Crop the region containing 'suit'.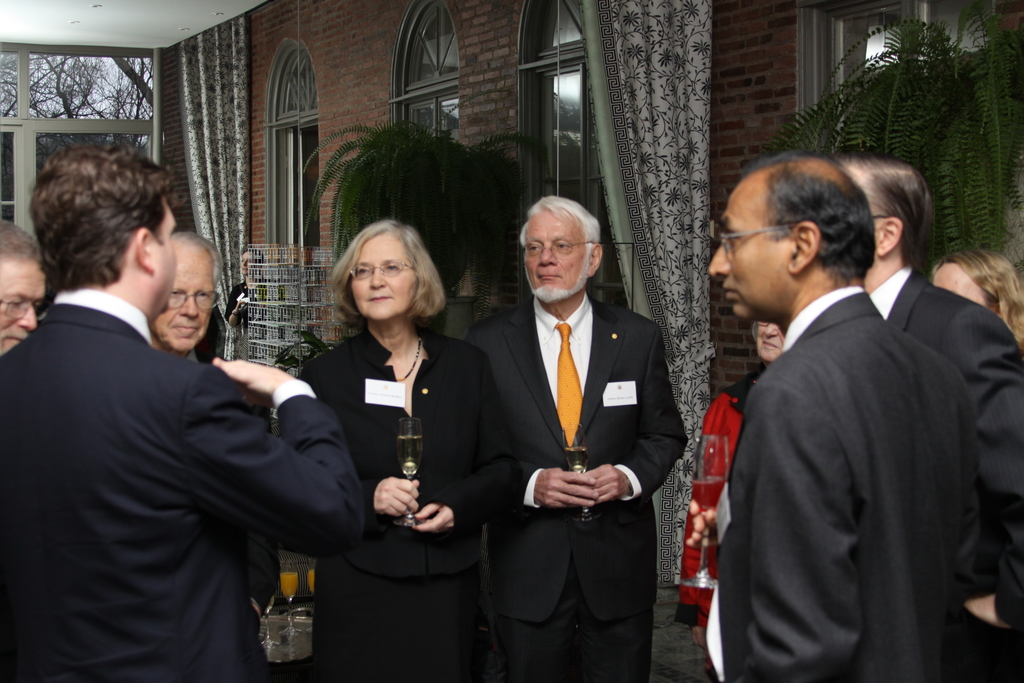
Crop region: <bbox>870, 262, 1023, 682</bbox>.
